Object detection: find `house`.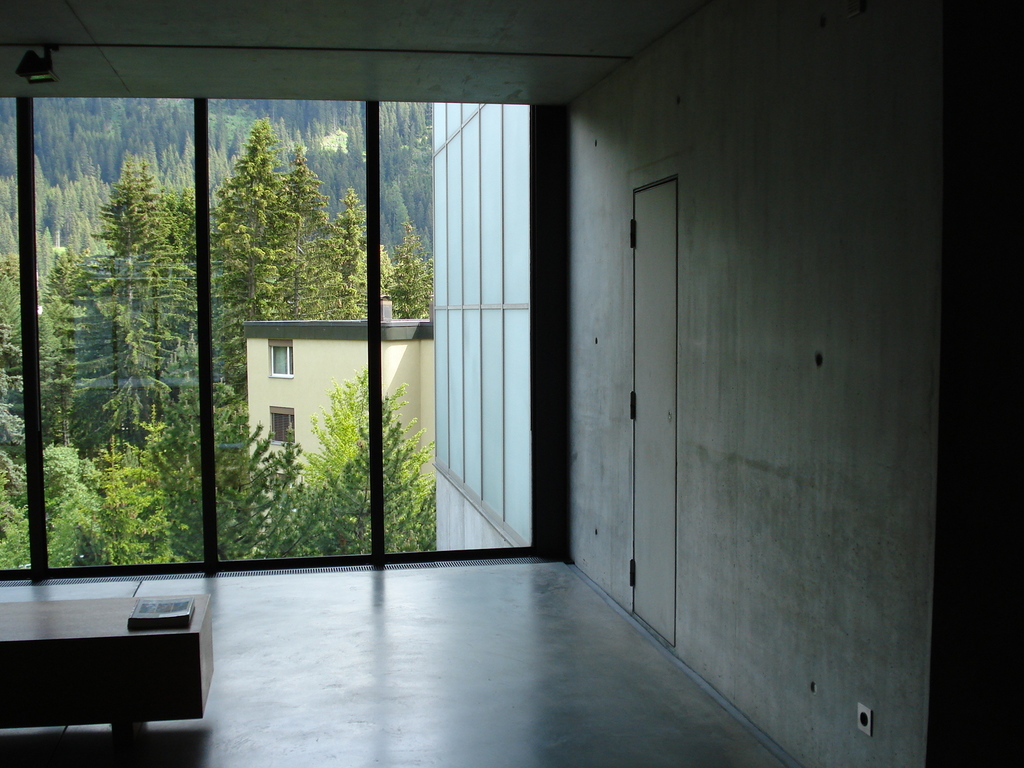
0 0 1023 767.
